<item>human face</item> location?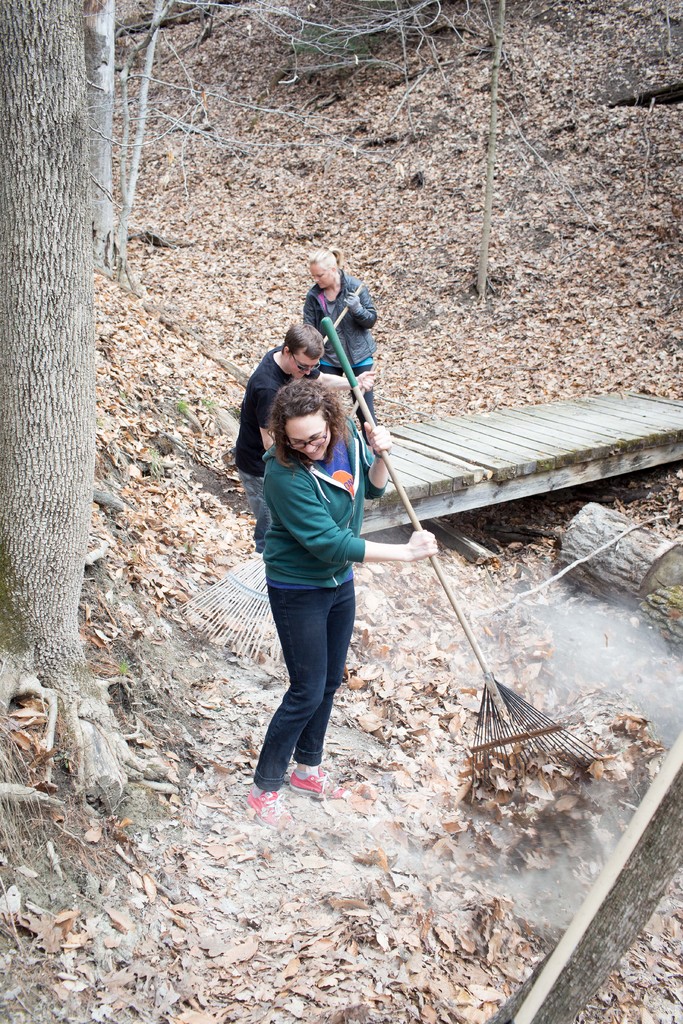
x1=282, y1=413, x2=332, y2=460
